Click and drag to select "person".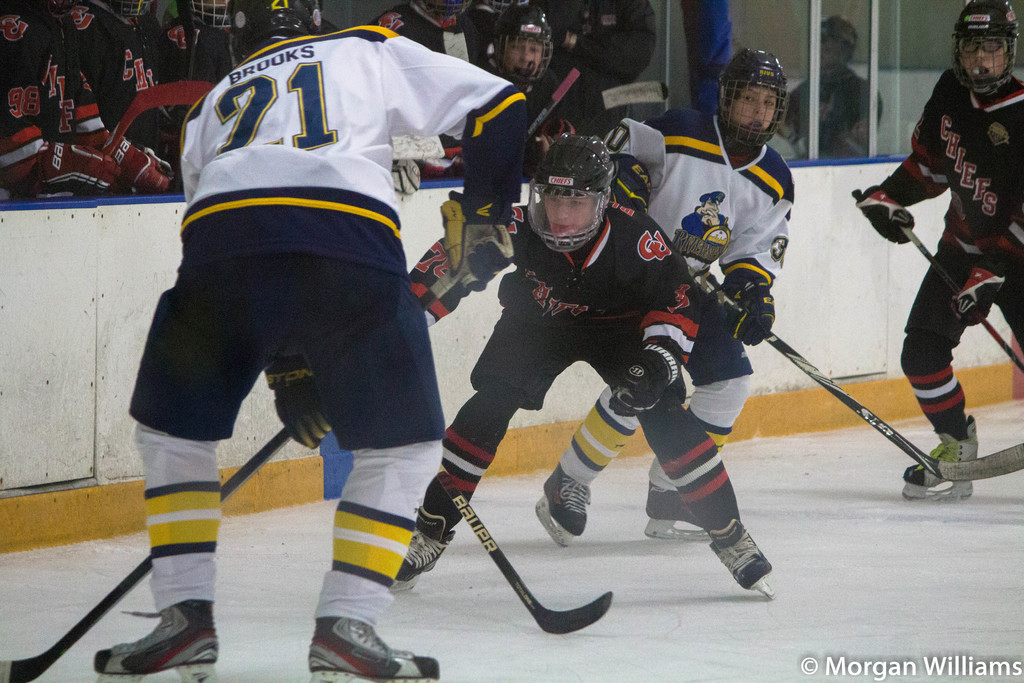
Selection: 611/56/788/546.
